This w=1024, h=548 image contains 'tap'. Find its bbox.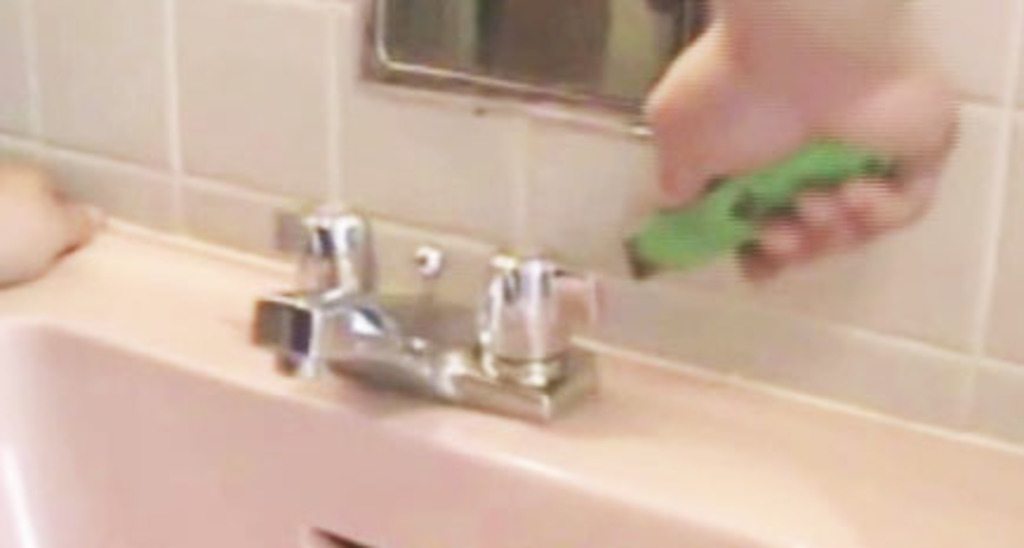
[left=221, top=223, right=614, bottom=421].
